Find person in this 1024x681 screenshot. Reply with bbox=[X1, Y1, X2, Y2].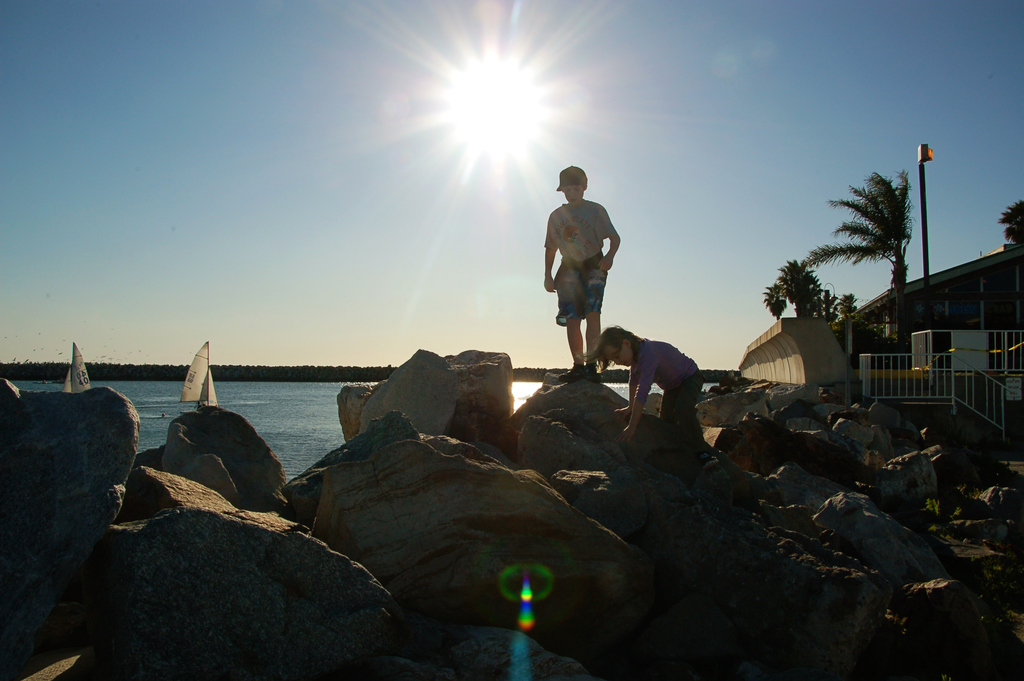
bbox=[548, 167, 627, 370].
